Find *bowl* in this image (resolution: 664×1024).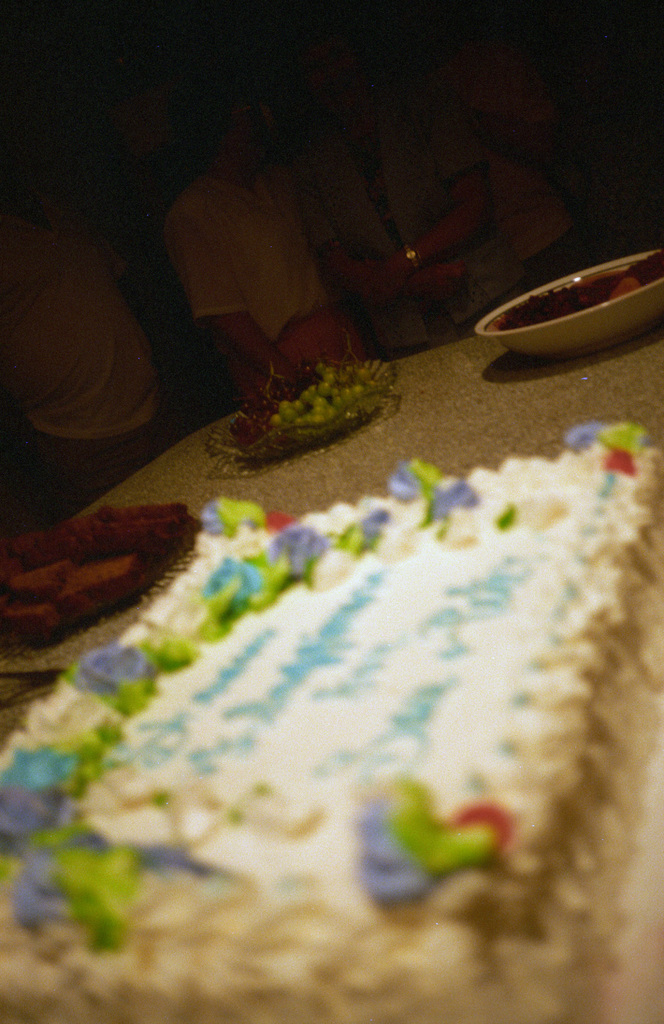
(487, 229, 663, 344).
